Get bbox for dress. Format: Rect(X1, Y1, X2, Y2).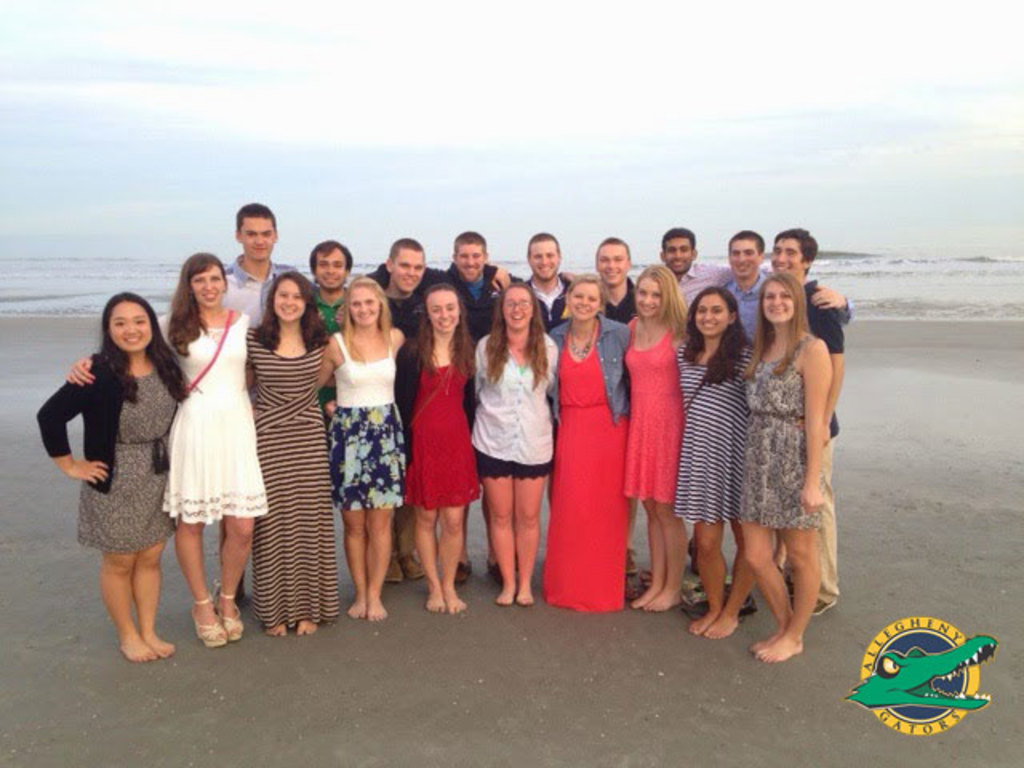
Rect(614, 317, 683, 502).
